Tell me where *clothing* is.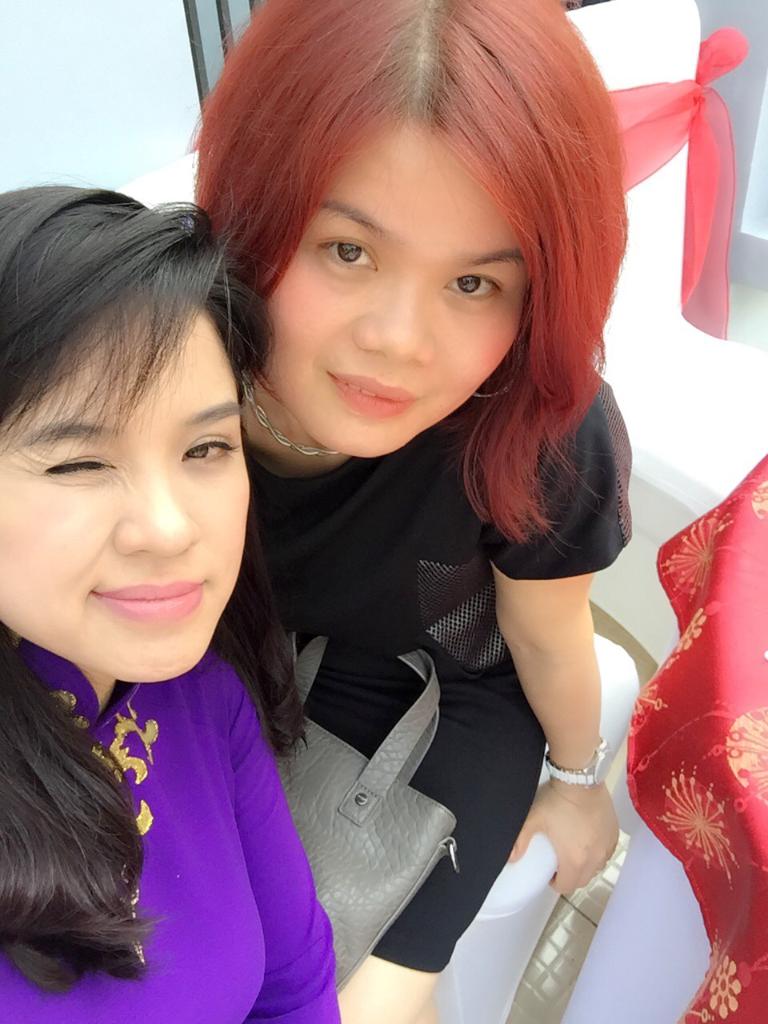
*clothing* is at 238 366 636 974.
